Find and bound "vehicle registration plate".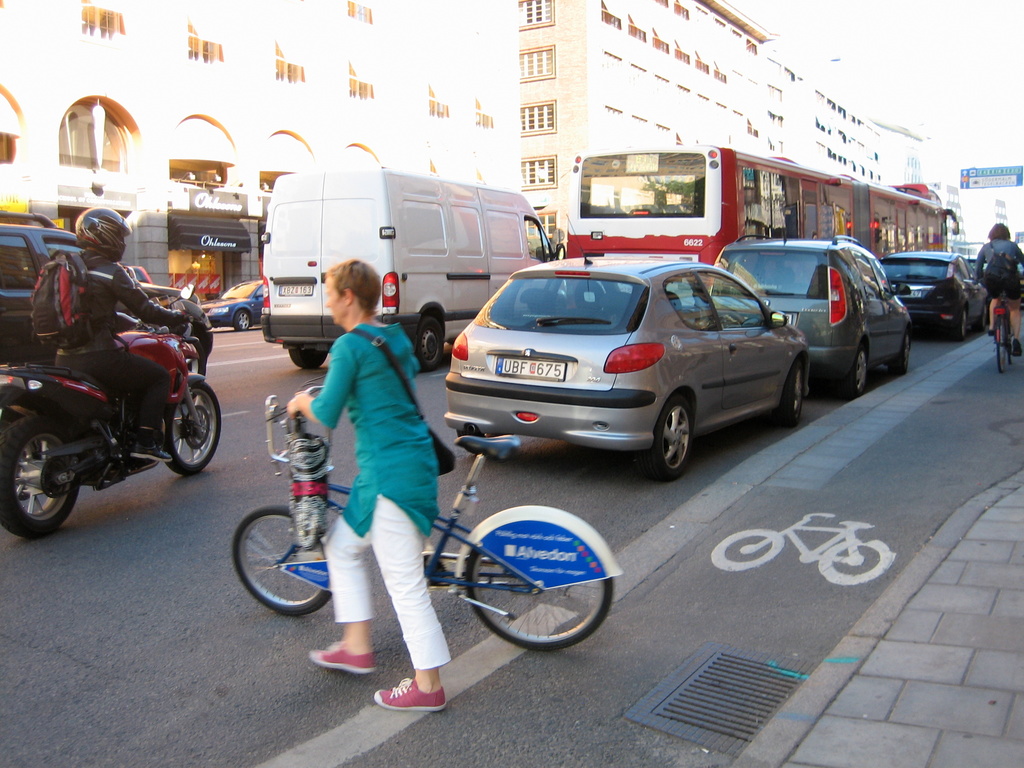
Bound: BBox(493, 355, 566, 382).
